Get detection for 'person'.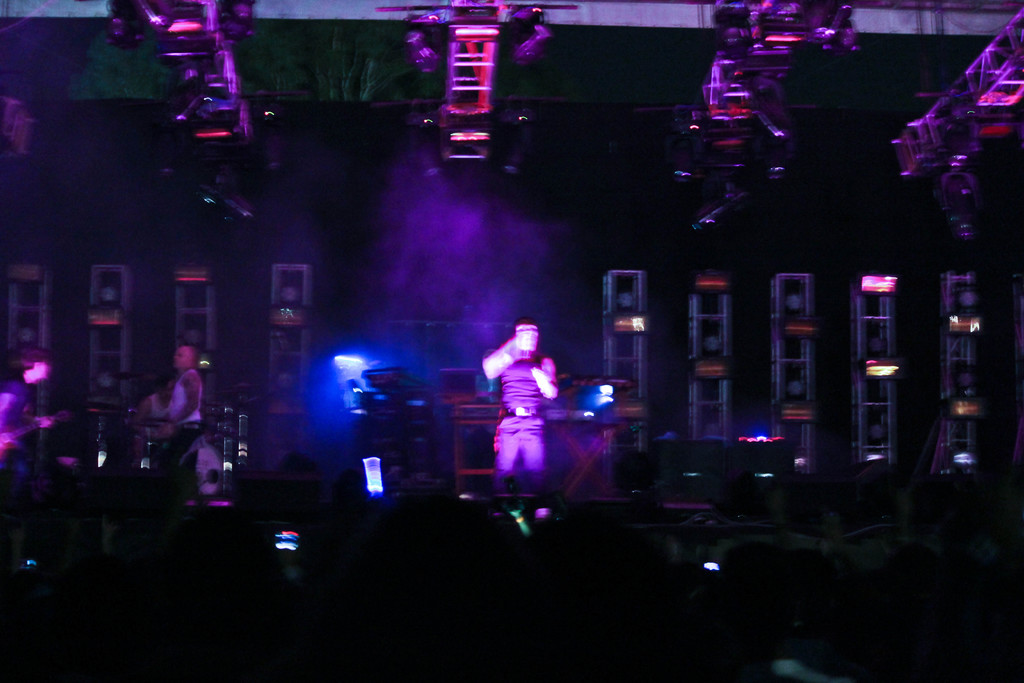
Detection: left=476, top=304, right=570, bottom=514.
